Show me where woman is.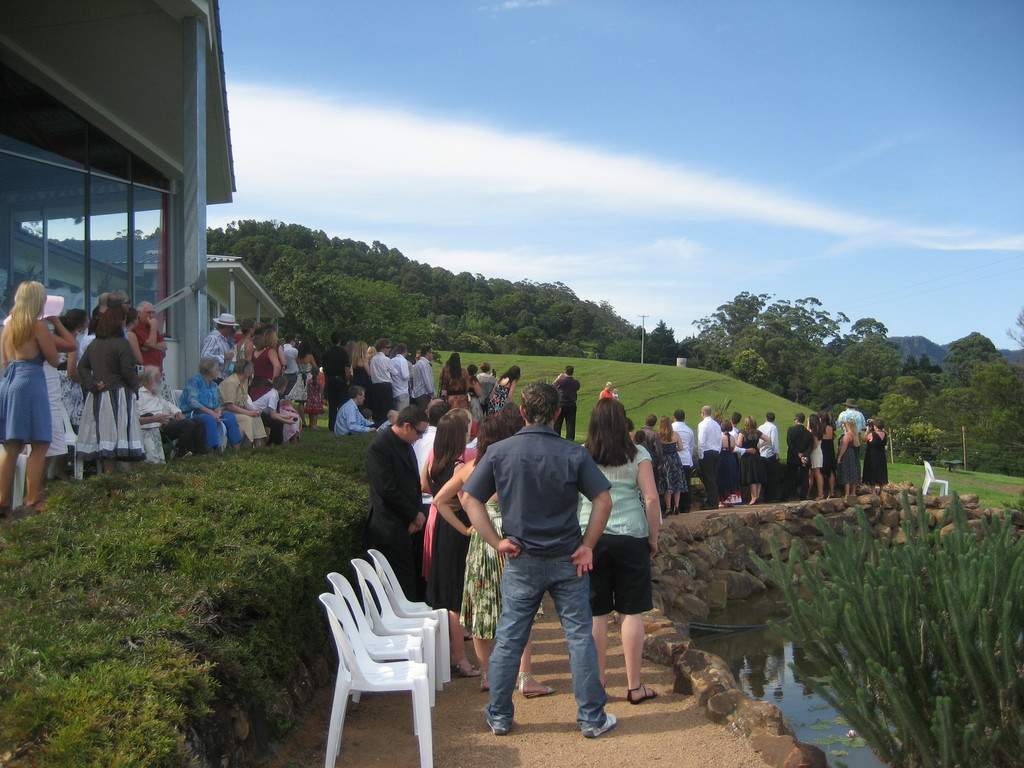
woman is at l=716, t=408, r=724, b=424.
